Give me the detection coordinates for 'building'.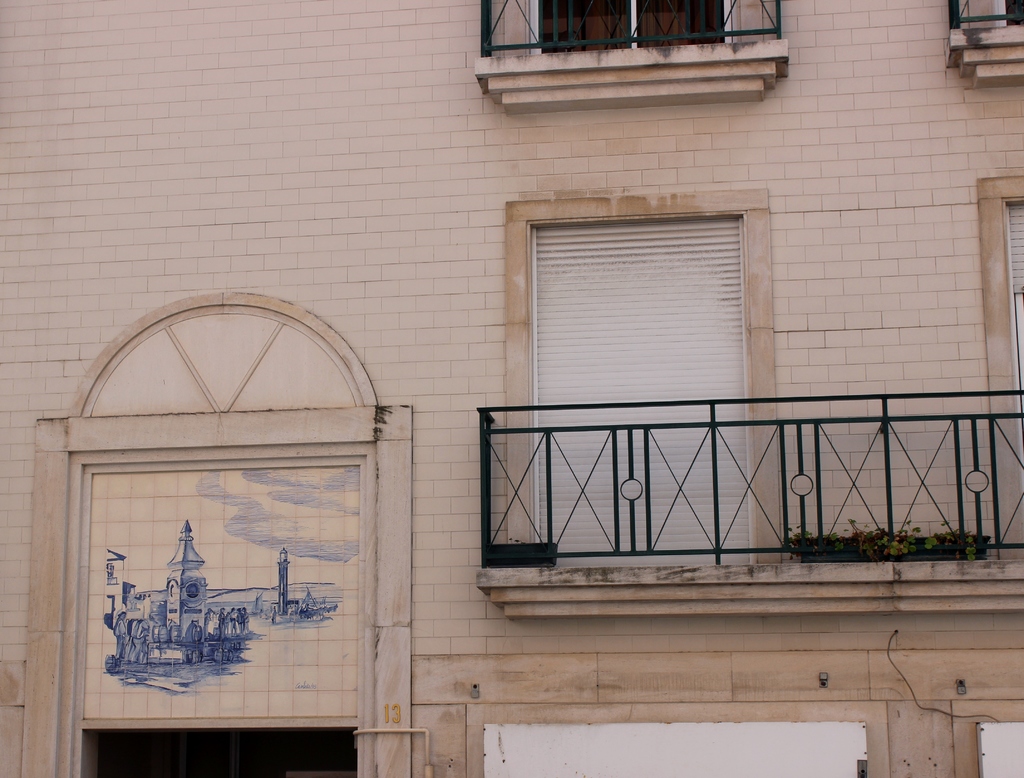
rect(0, 0, 1023, 777).
